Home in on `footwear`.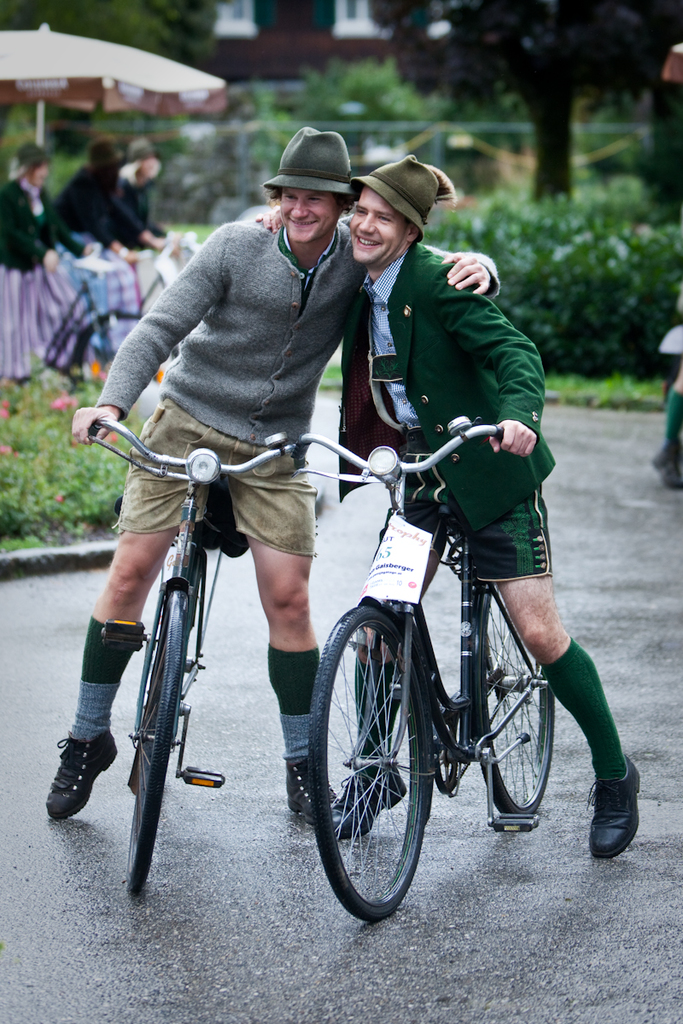
Homed in at select_region(587, 760, 638, 861).
